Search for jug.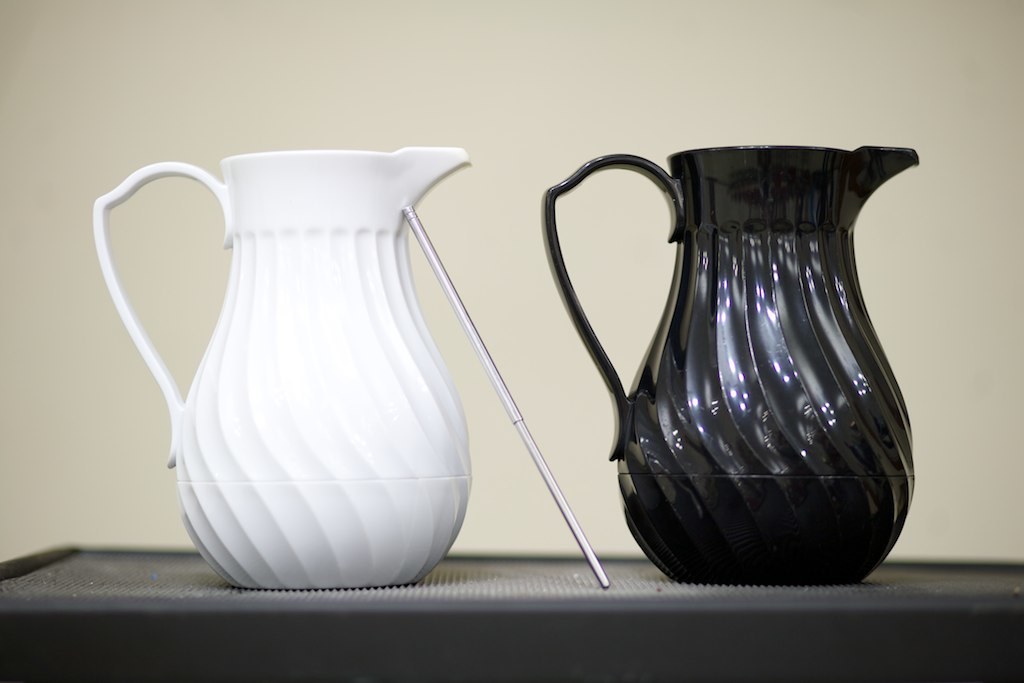
Found at rect(539, 143, 922, 587).
